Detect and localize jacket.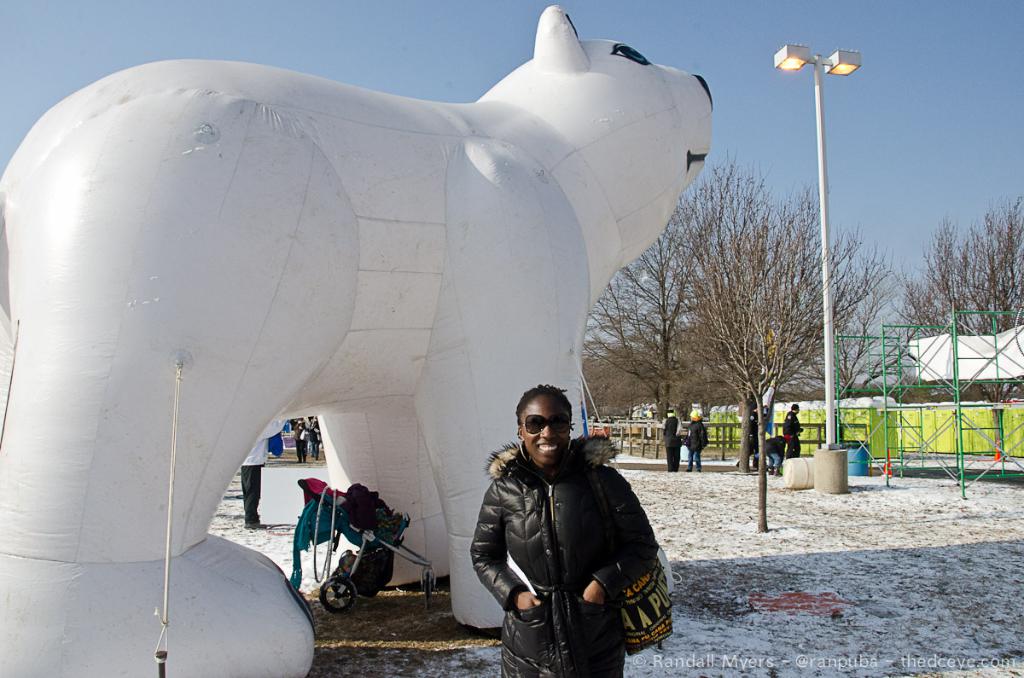
Localized at 781, 410, 811, 437.
